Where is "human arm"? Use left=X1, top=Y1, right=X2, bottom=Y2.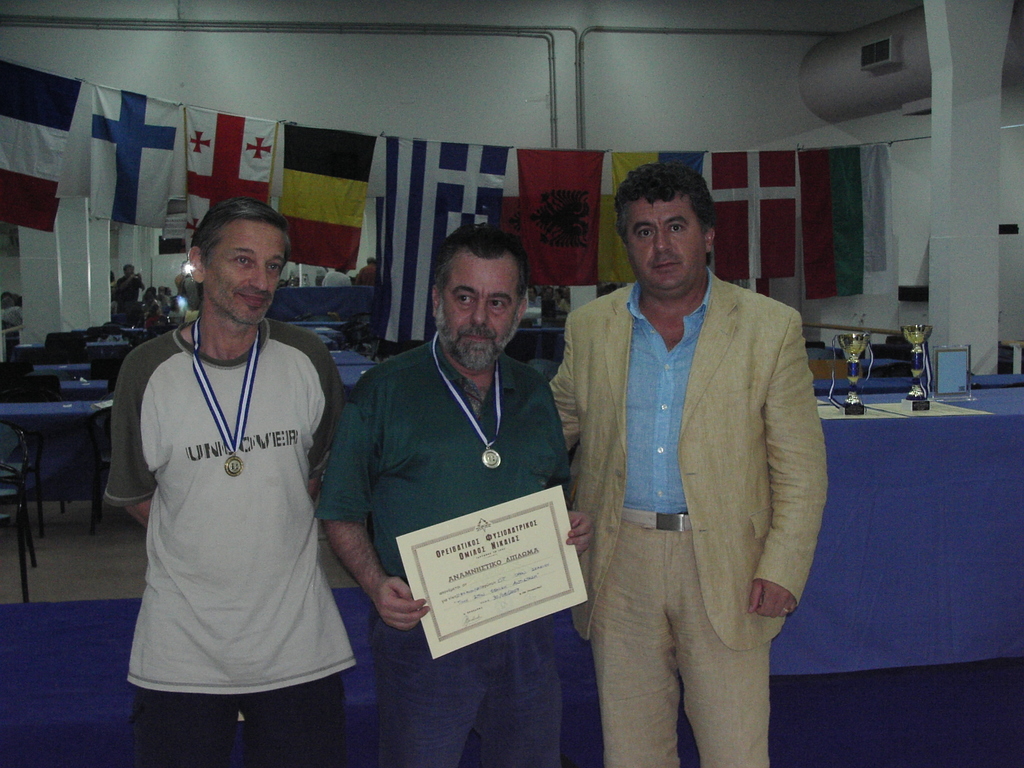
left=319, top=522, right=433, bottom=632.
